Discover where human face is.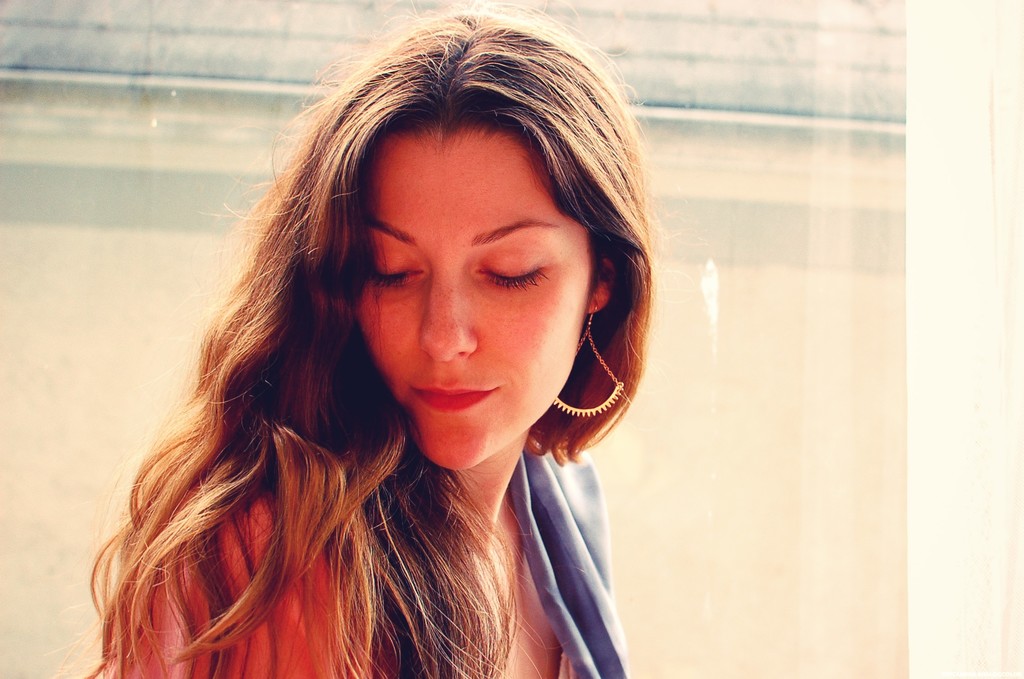
Discovered at [x1=353, y1=127, x2=591, y2=469].
